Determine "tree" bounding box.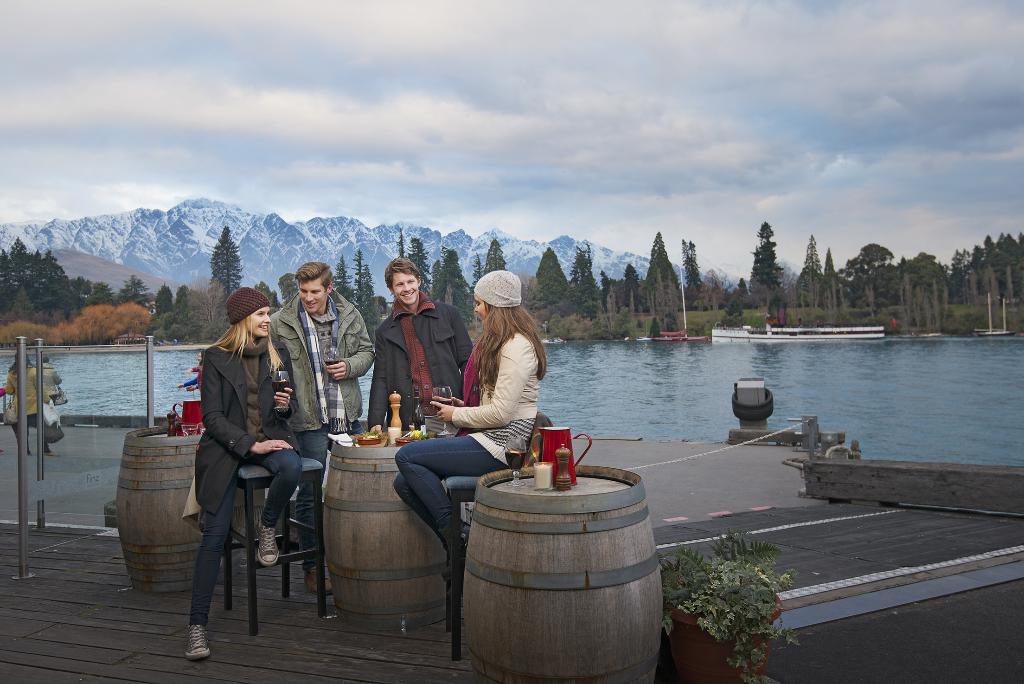
Determined: [left=737, top=218, right=779, bottom=316].
